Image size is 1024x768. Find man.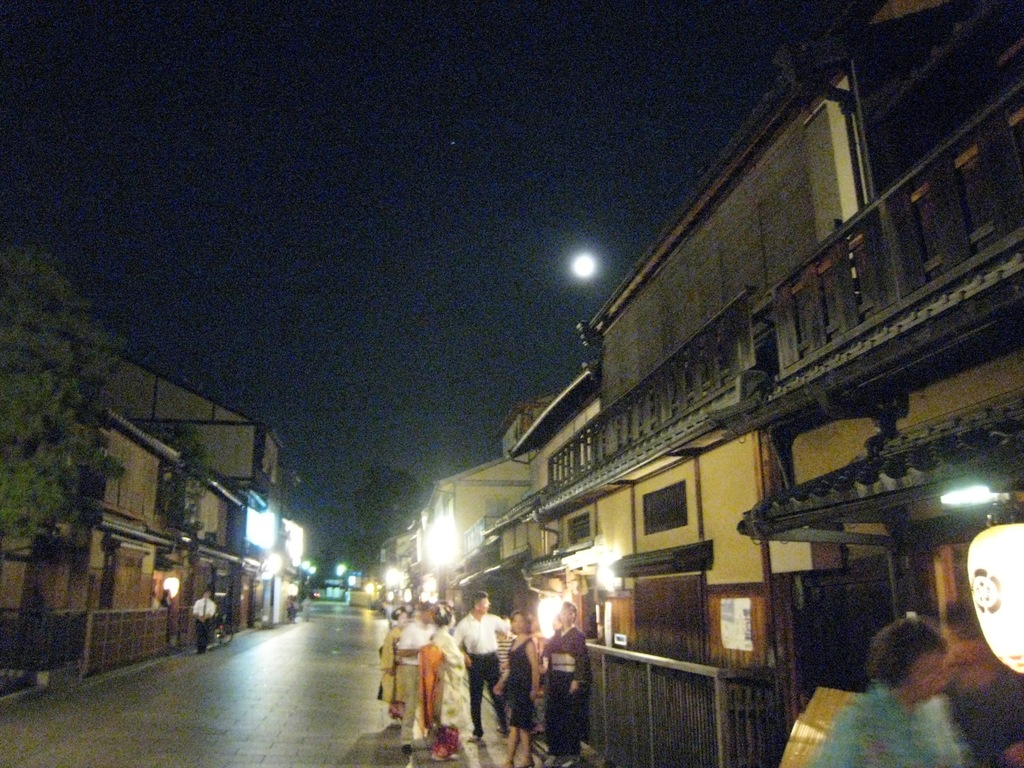
(left=396, top=598, right=436, bottom=755).
